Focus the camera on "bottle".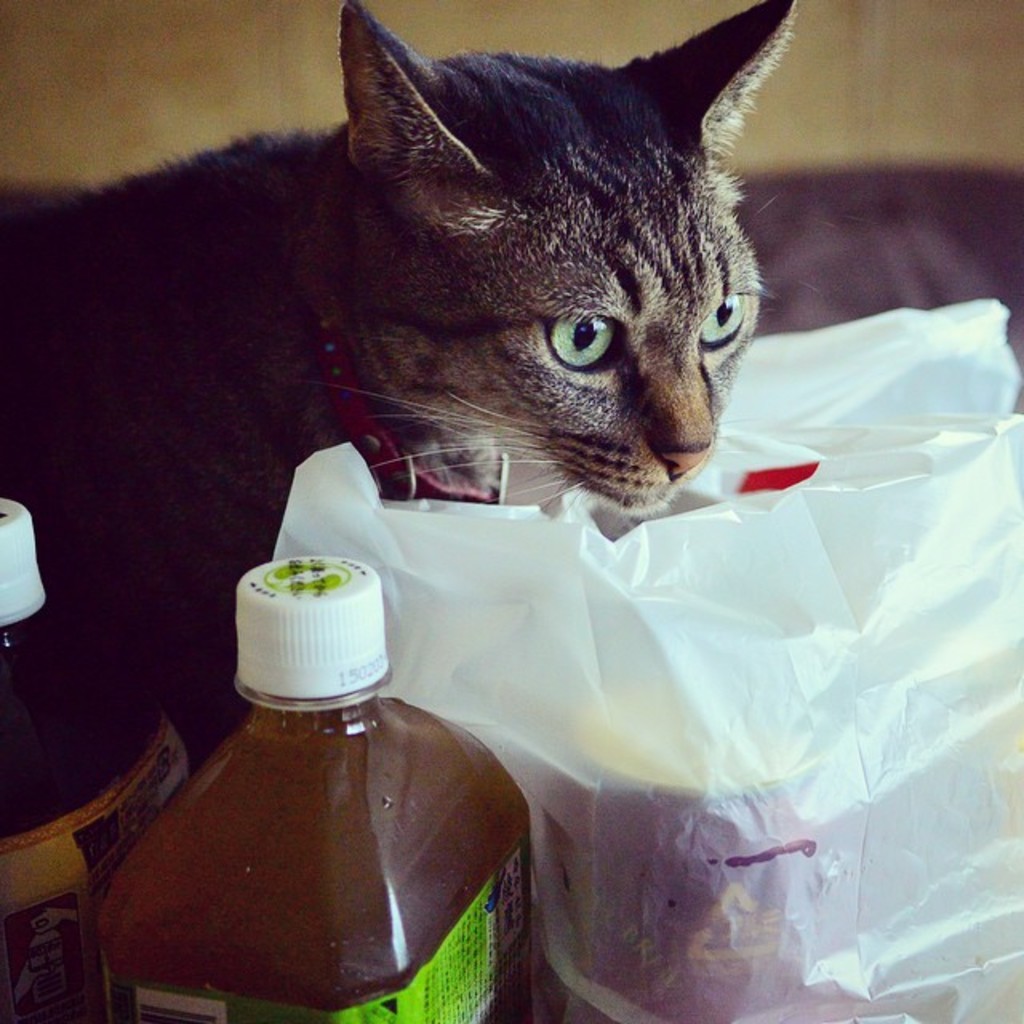
Focus region: region(110, 563, 507, 1002).
